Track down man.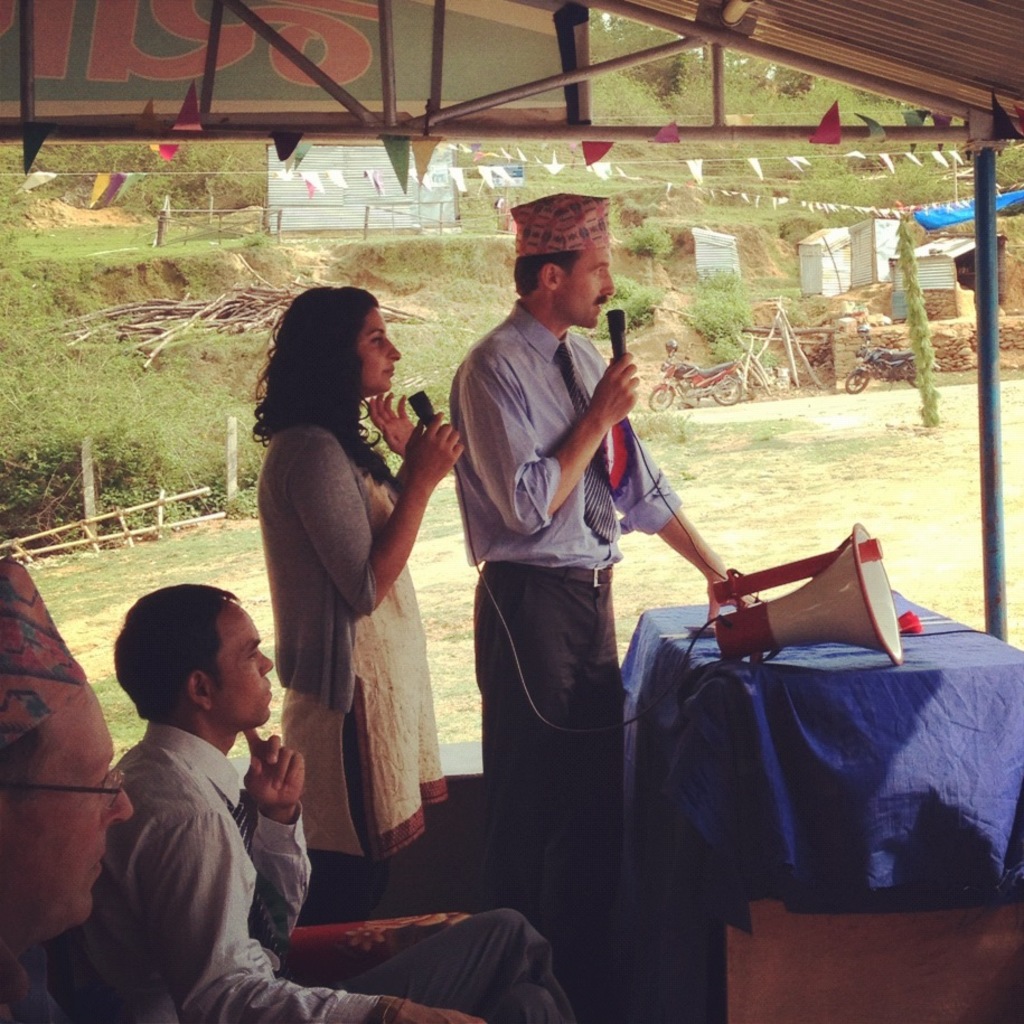
Tracked to left=0, top=554, right=131, bottom=1023.
